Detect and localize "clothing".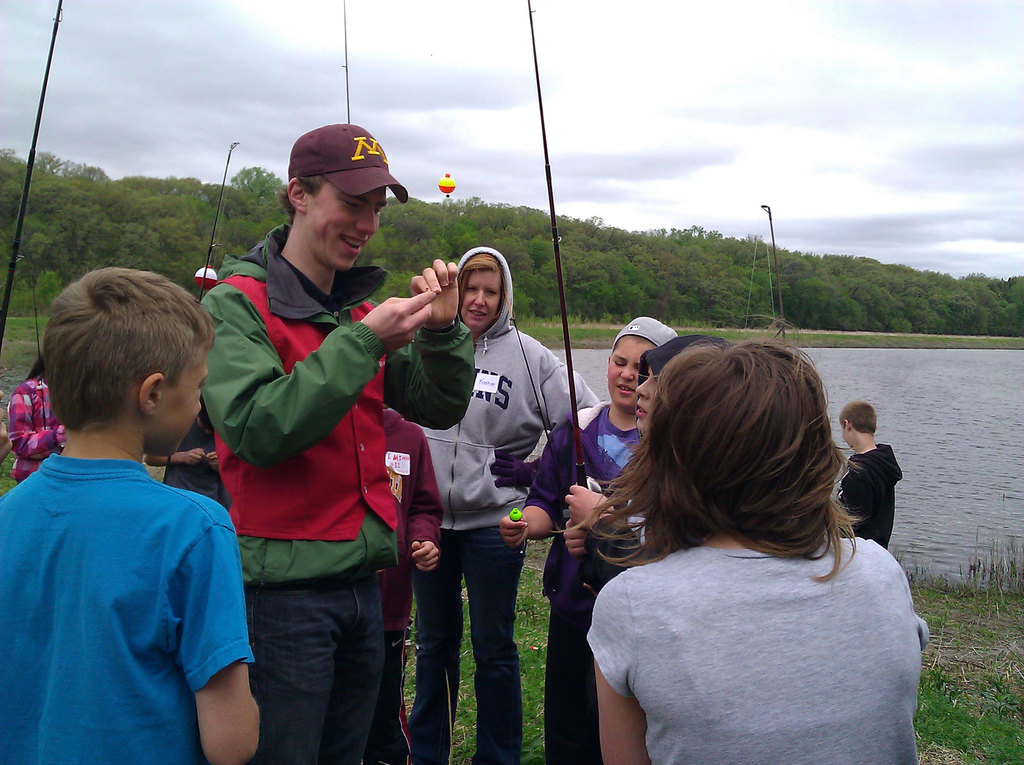
Localized at 147 427 230 524.
